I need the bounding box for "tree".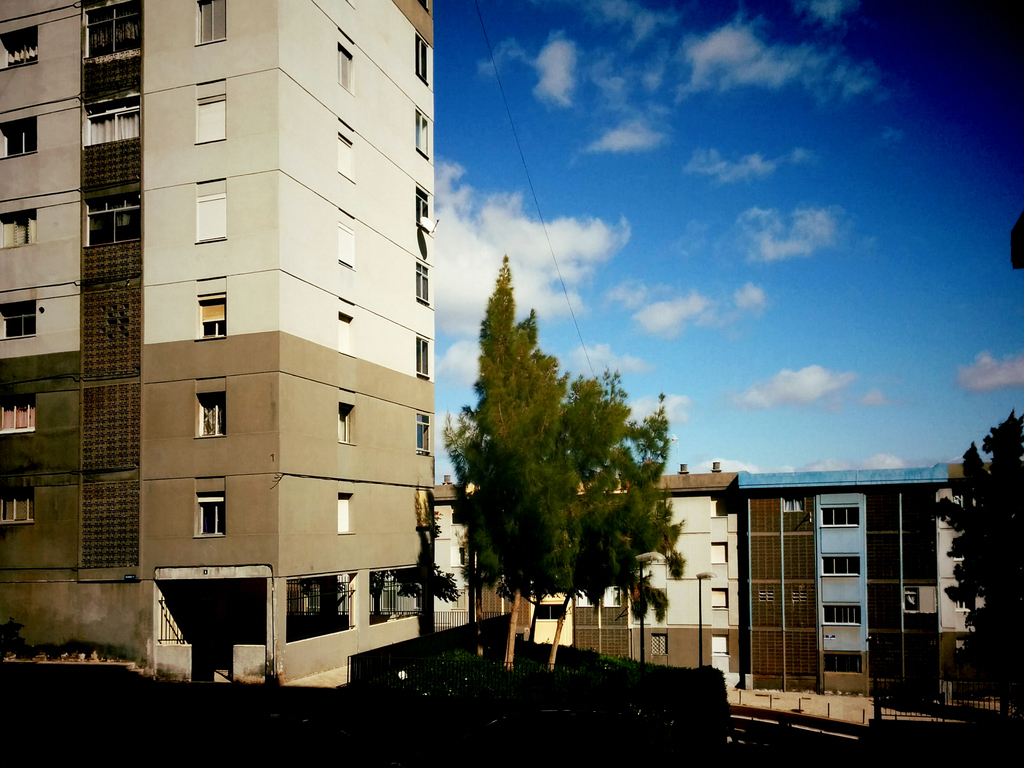
Here it is: (931,406,1023,765).
